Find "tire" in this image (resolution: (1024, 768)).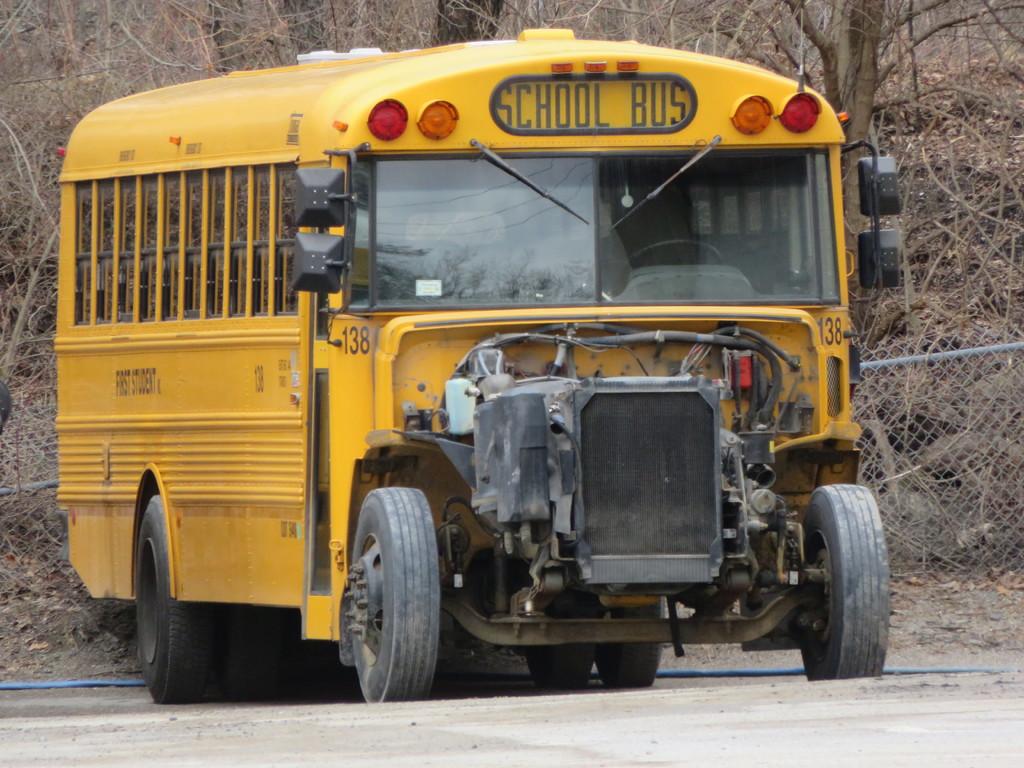
rect(521, 611, 596, 684).
